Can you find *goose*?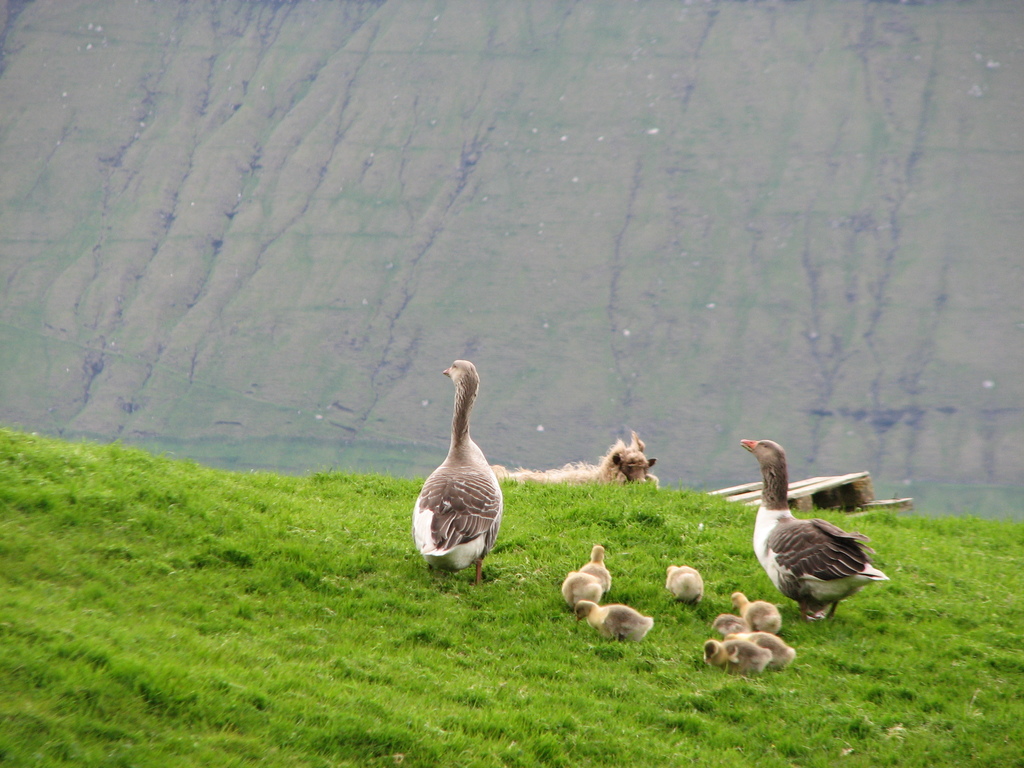
Yes, bounding box: Rect(578, 594, 659, 643).
